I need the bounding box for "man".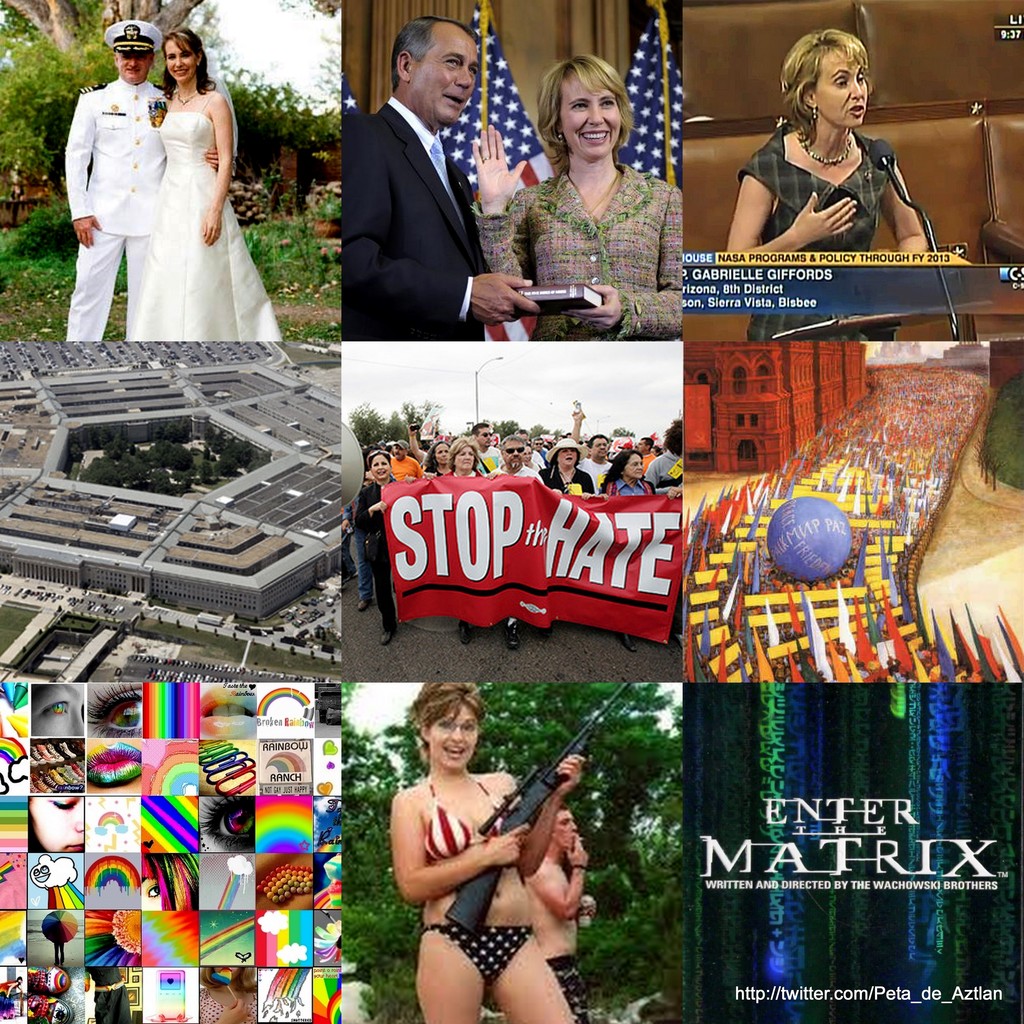
Here it is: <region>480, 435, 543, 655</region>.
